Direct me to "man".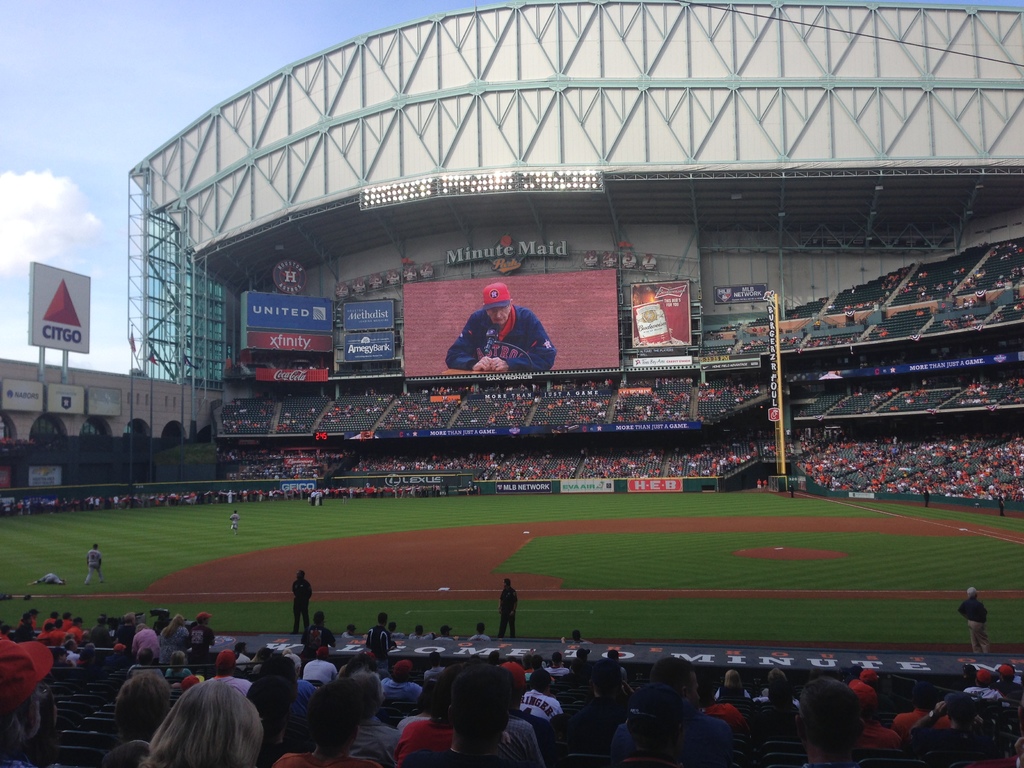
Direction: box(300, 611, 338, 650).
